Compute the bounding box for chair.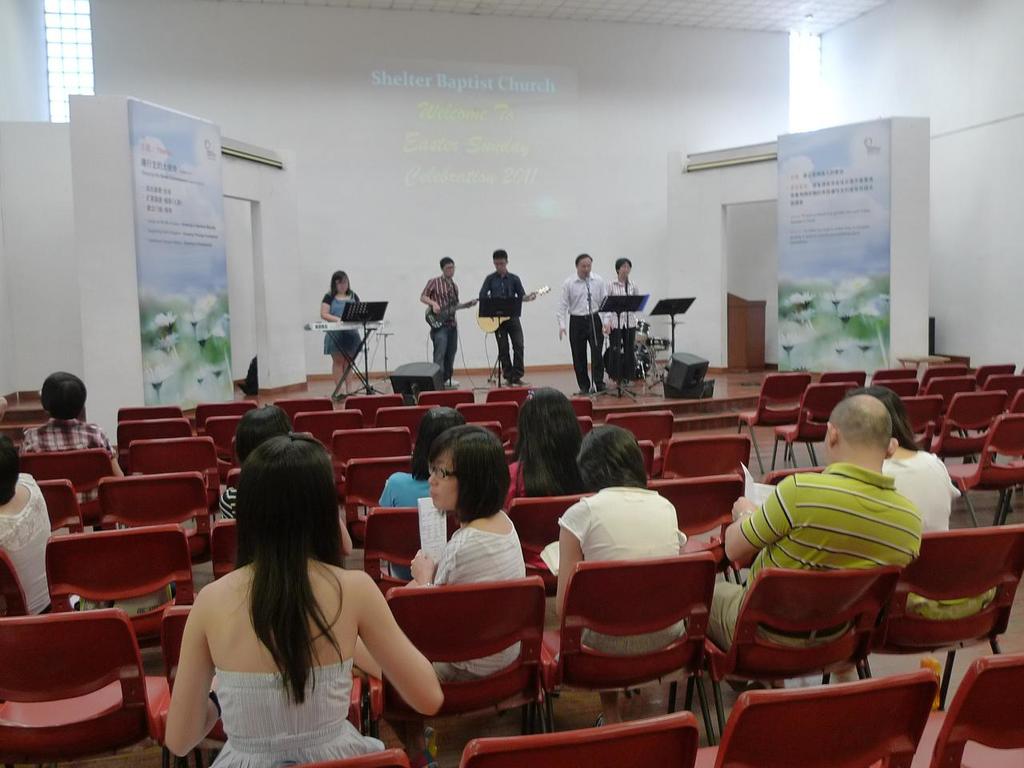
<region>555, 554, 738, 730</region>.
